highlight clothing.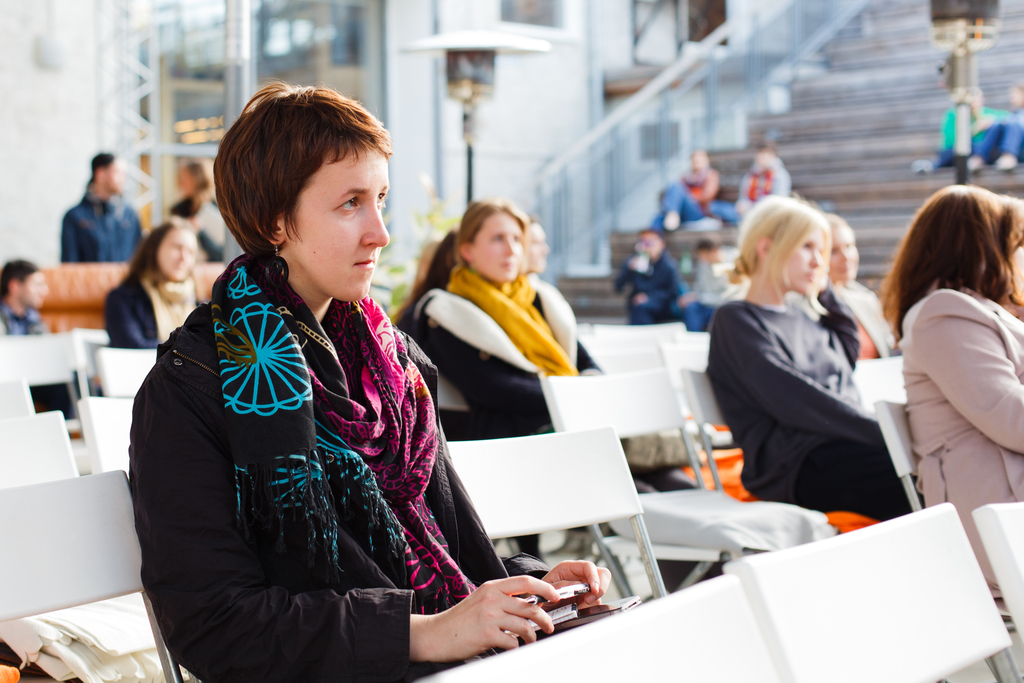
Highlighted region: <bbox>899, 280, 1019, 598</bbox>.
